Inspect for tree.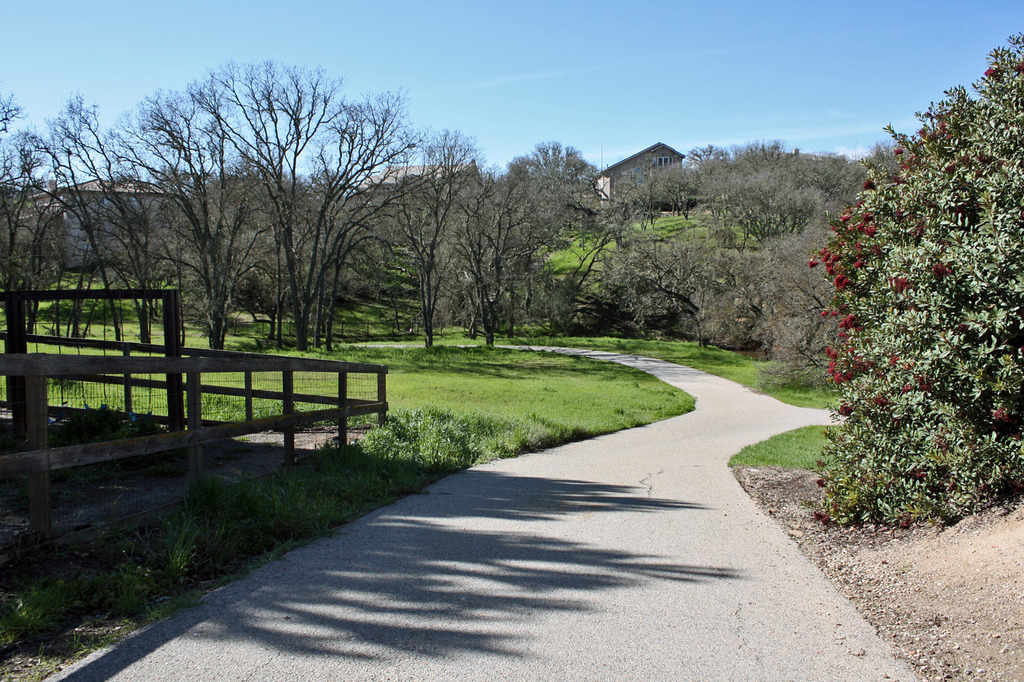
Inspection: 154, 83, 280, 328.
